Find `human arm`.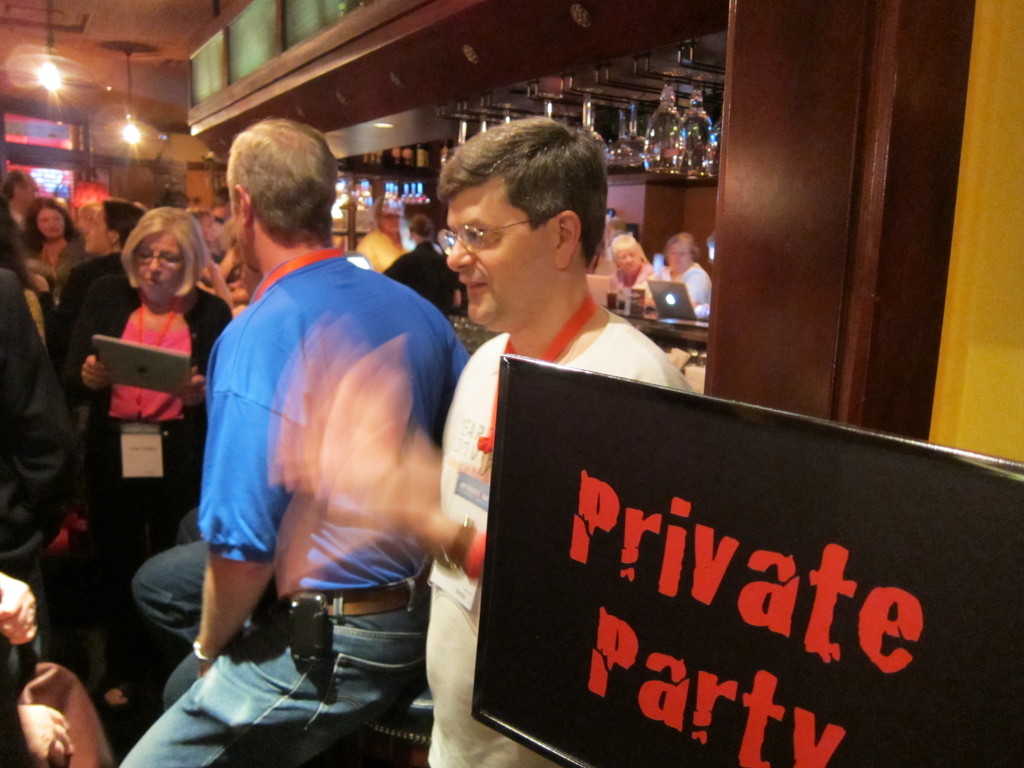
{"x1": 0, "y1": 706, "x2": 71, "y2": 767}.
